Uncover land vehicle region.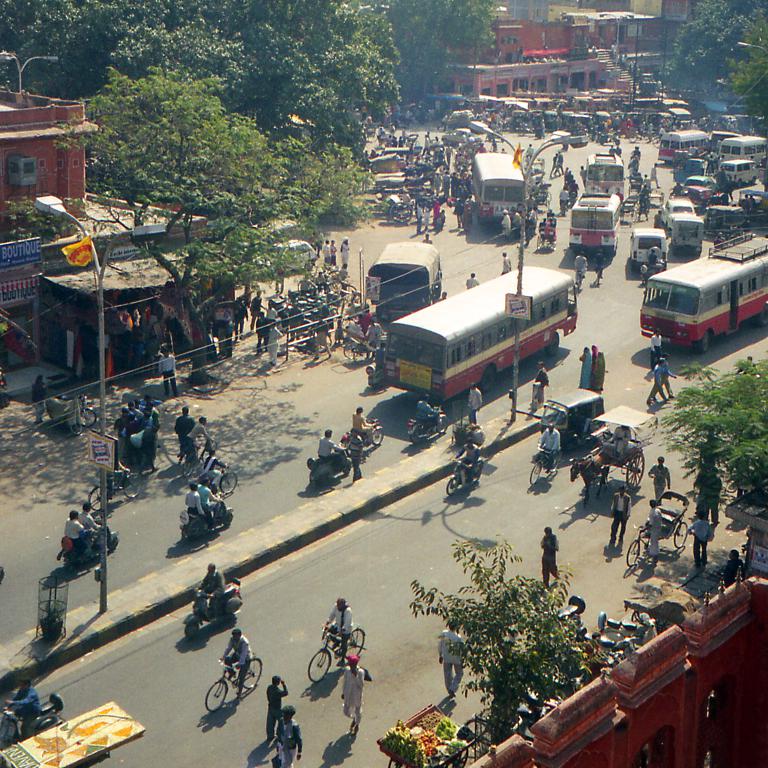
Uncovered: 367:368:392:382.
